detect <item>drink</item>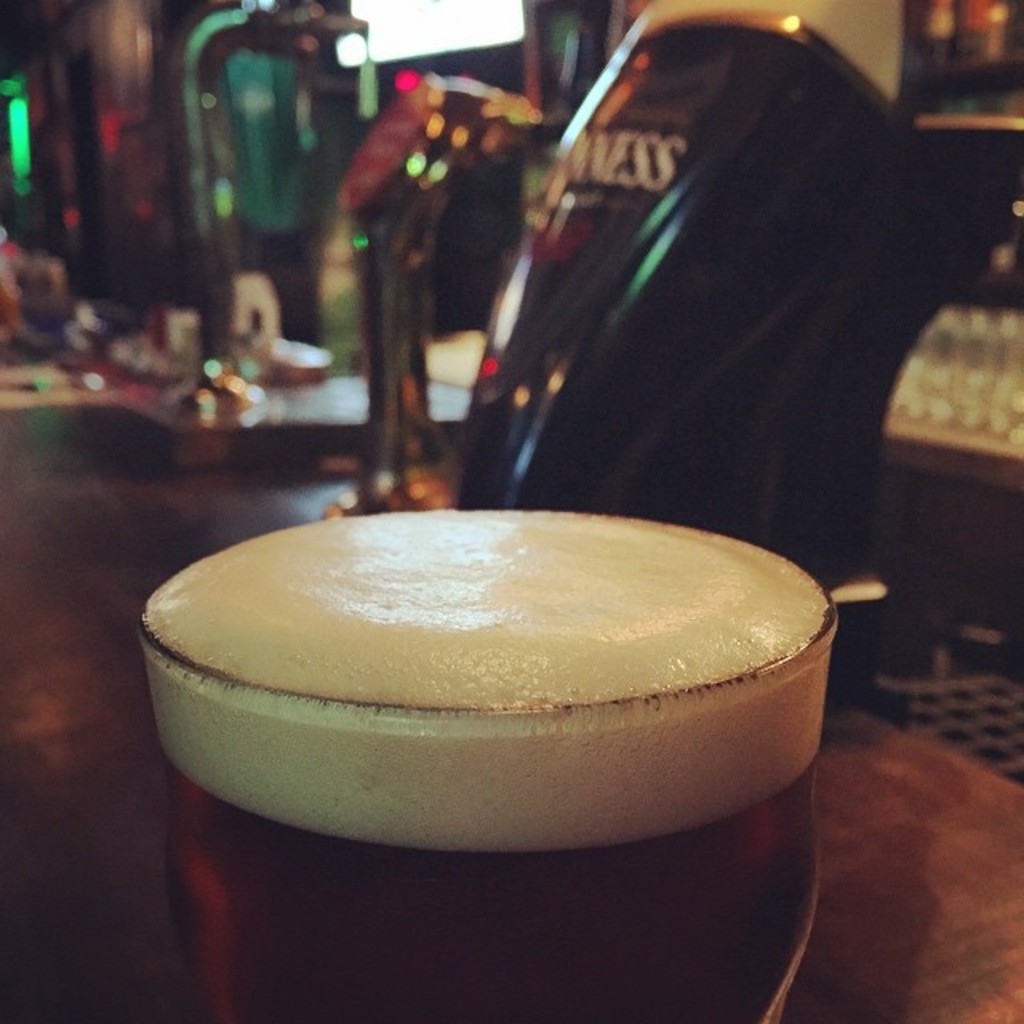
[142,504,842,1022]
